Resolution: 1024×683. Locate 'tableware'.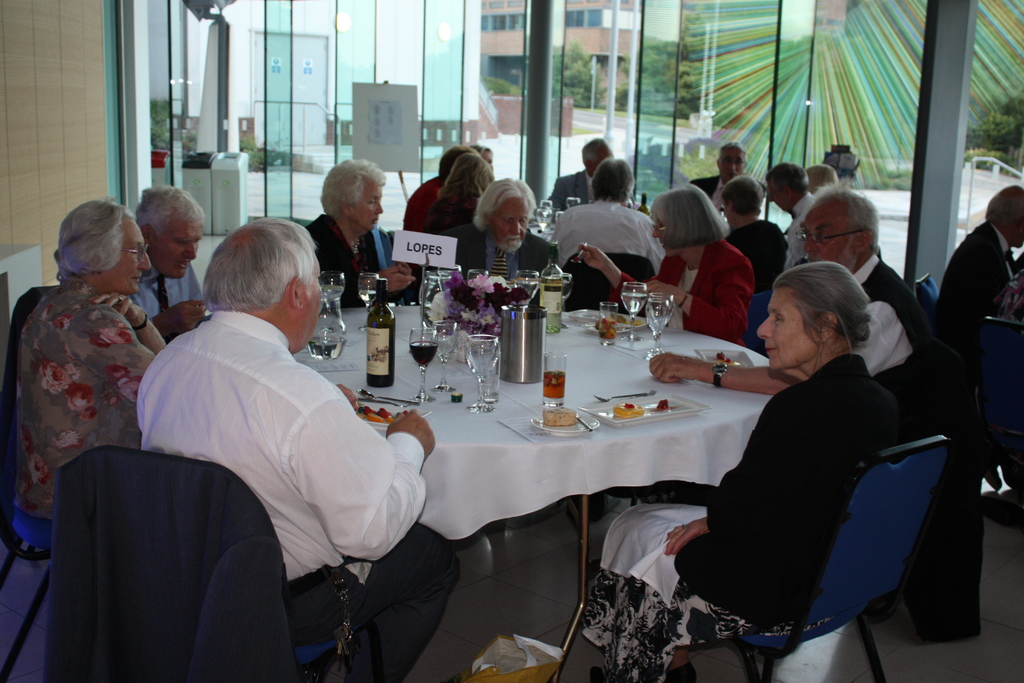
Rect(621, 284, 648, 342).
